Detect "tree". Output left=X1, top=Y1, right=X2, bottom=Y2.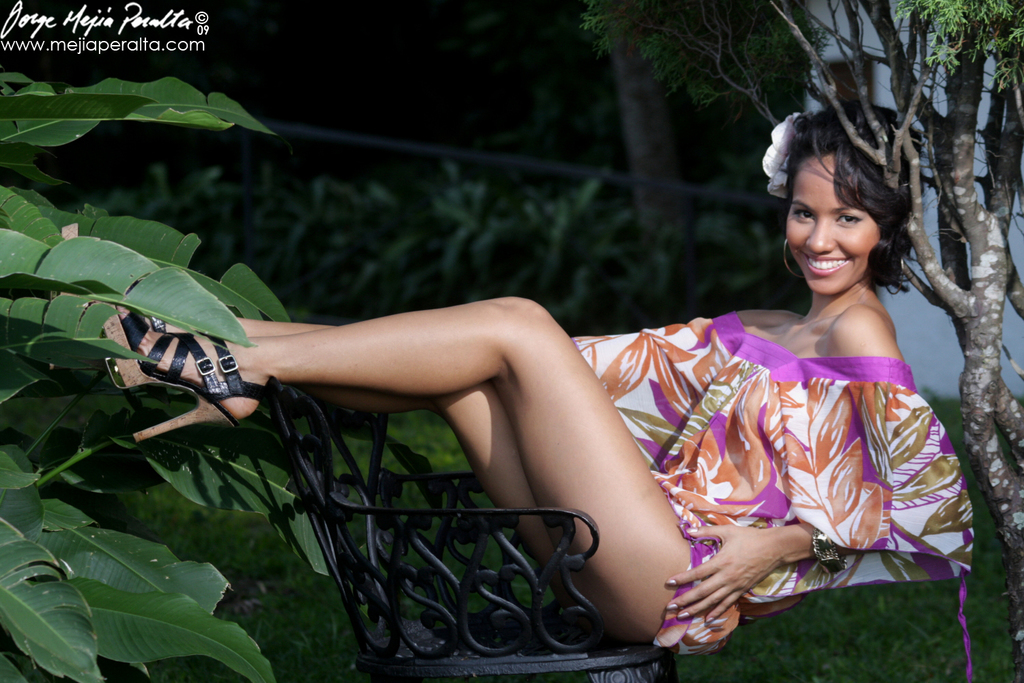
left=604, top=0, right=1019, bottom=591.
